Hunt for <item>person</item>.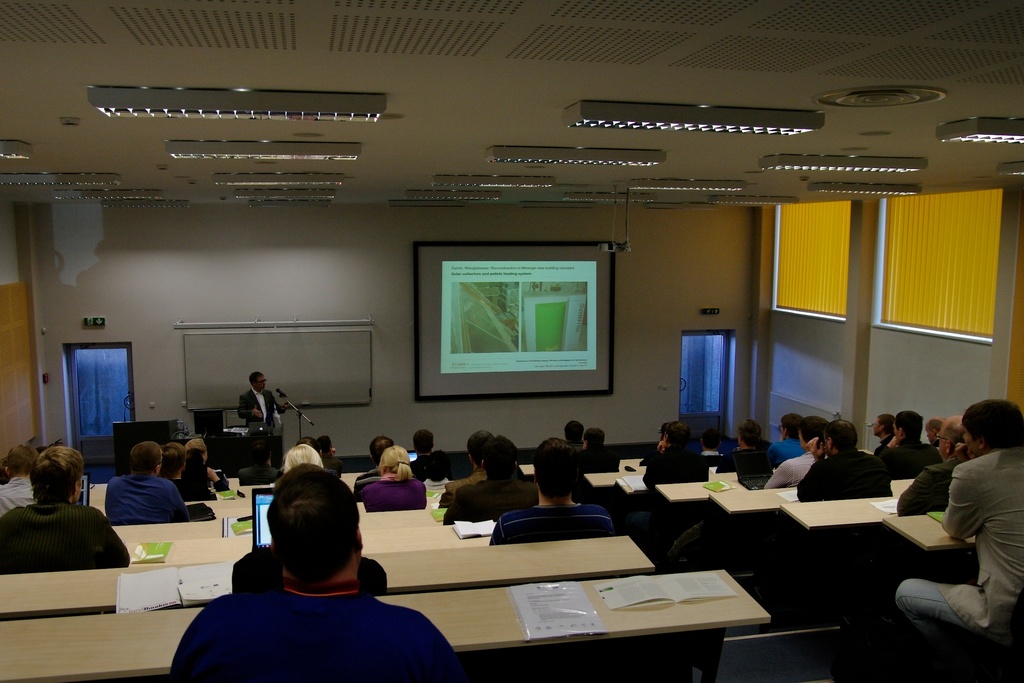
Hunted down at Rect(717, 420, 772, 486).
